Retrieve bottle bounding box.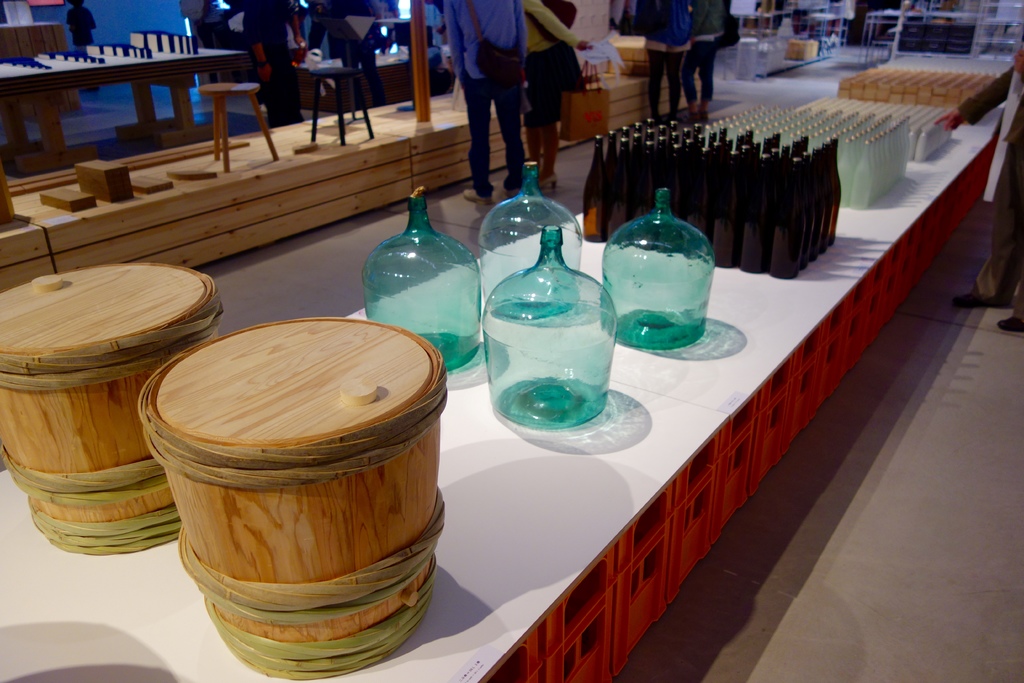
Bounding box: region(682, 136, 694, 196).
